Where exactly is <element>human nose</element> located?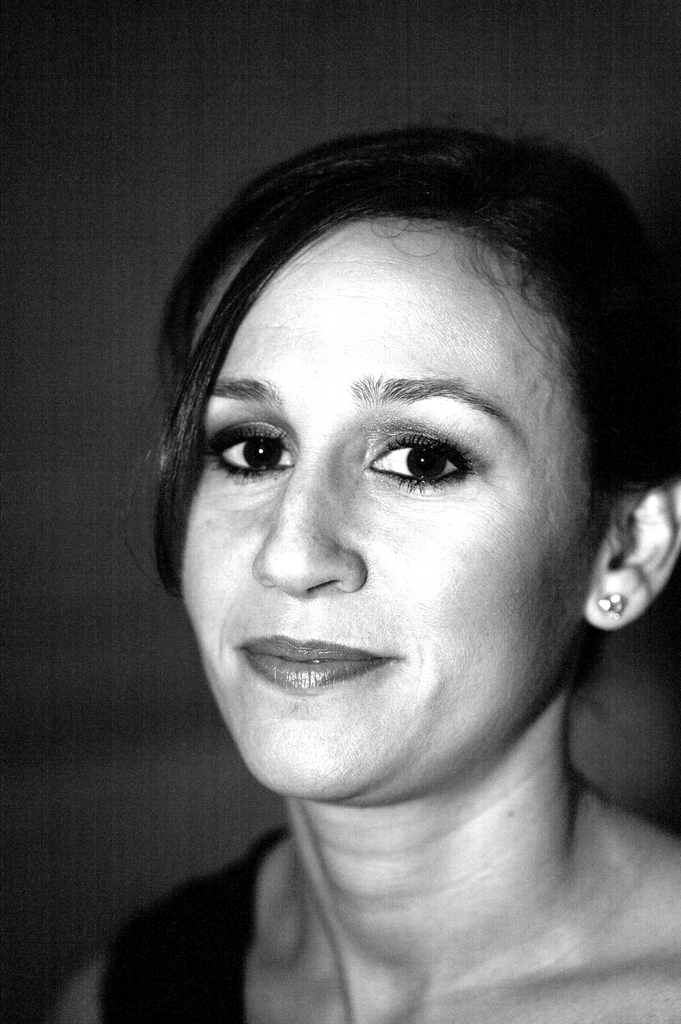
Its bounding box is bbox(249, 445, 369, 594).
